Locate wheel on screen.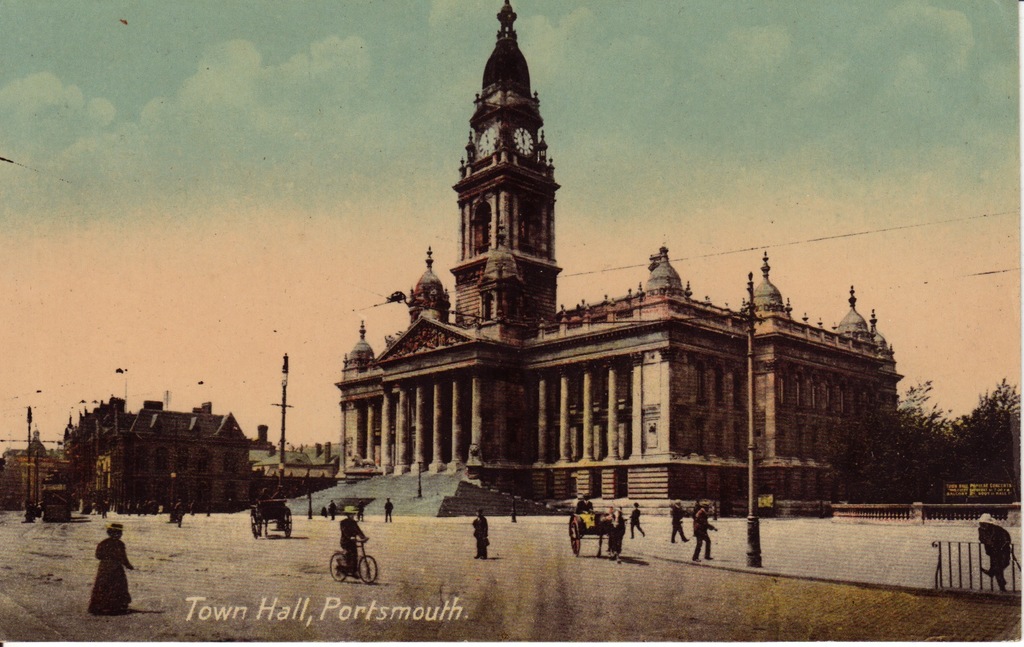
On screen at [x1=252, y1=513, x2=261, y2=538].
